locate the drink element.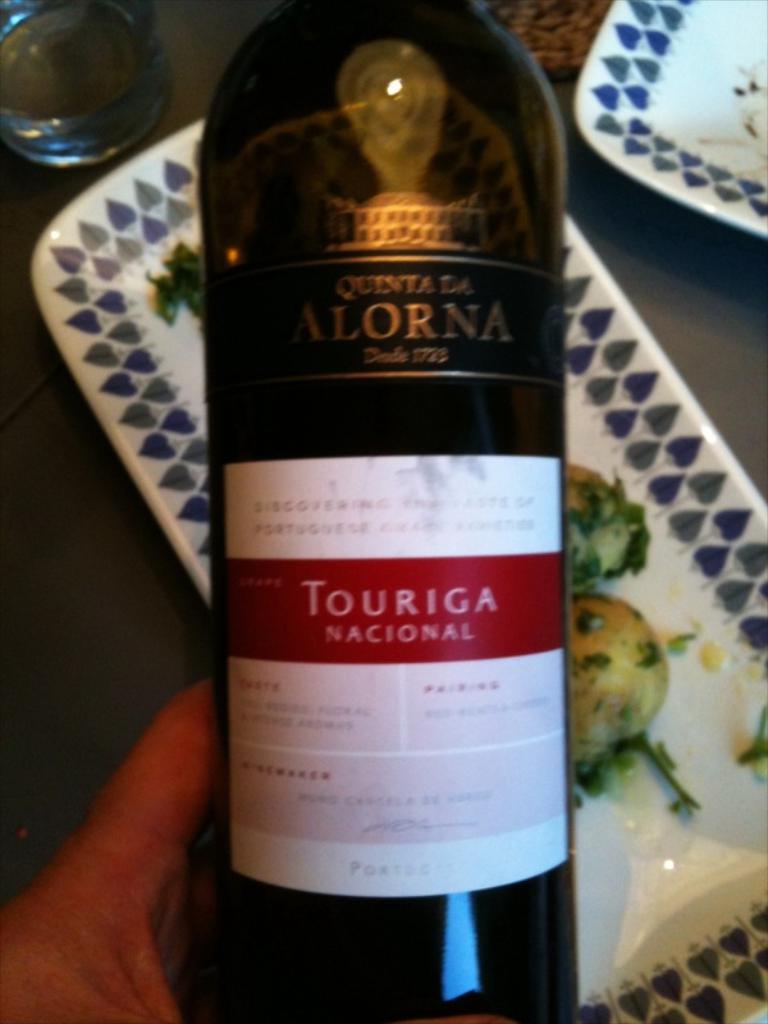
Element bbox: 177,0,582,1023.
